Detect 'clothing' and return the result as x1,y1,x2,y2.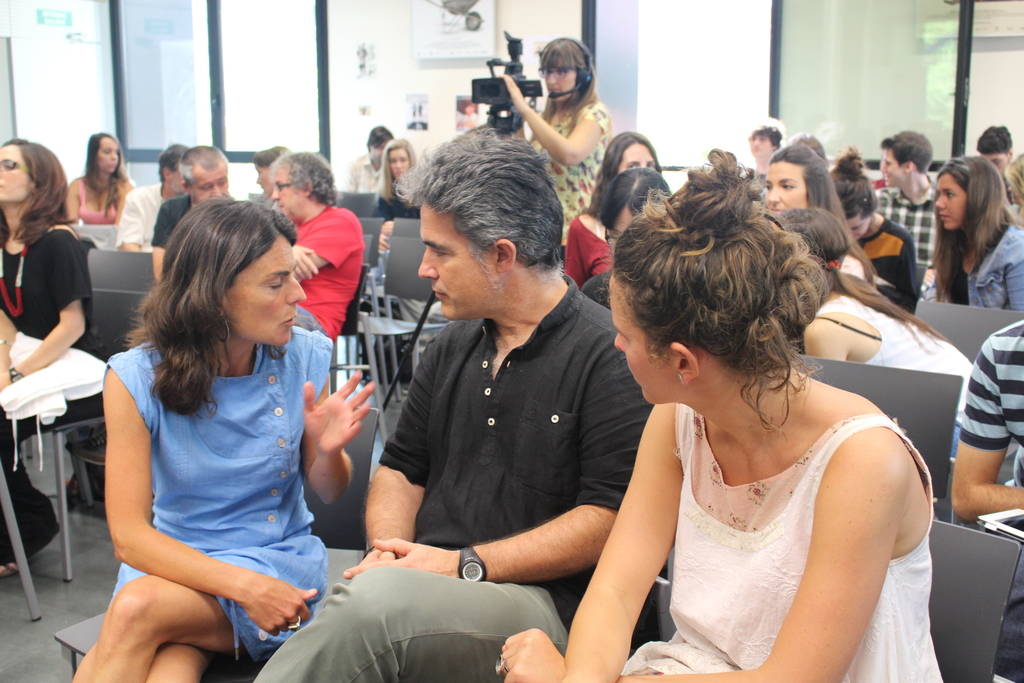
109,185,162,255.
